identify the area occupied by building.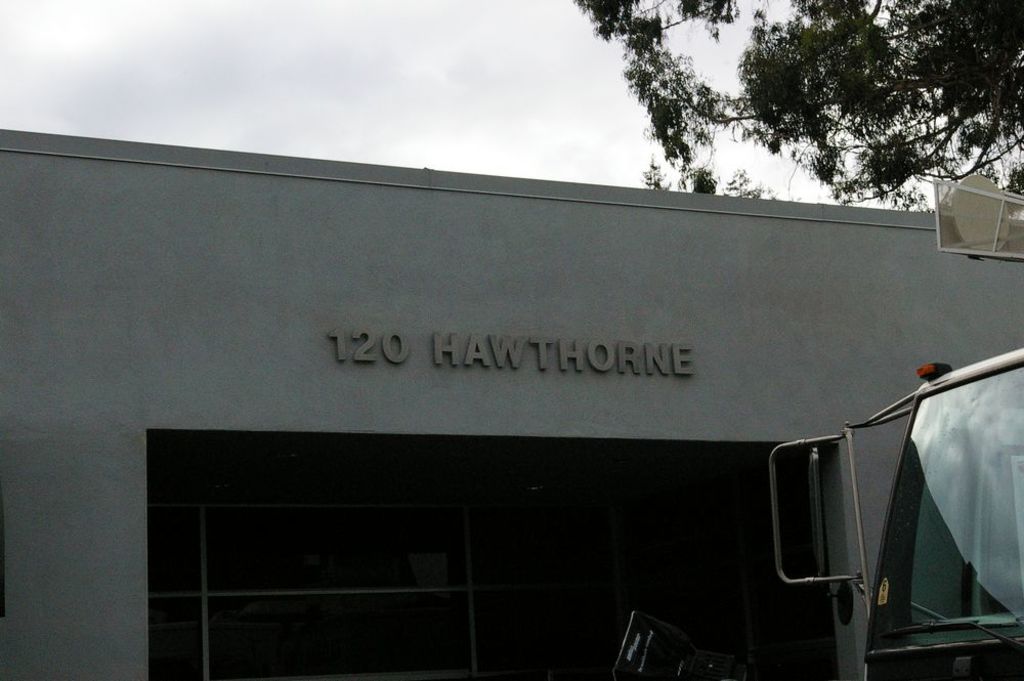
Area: select_region(0, 118, 1023, 680).
